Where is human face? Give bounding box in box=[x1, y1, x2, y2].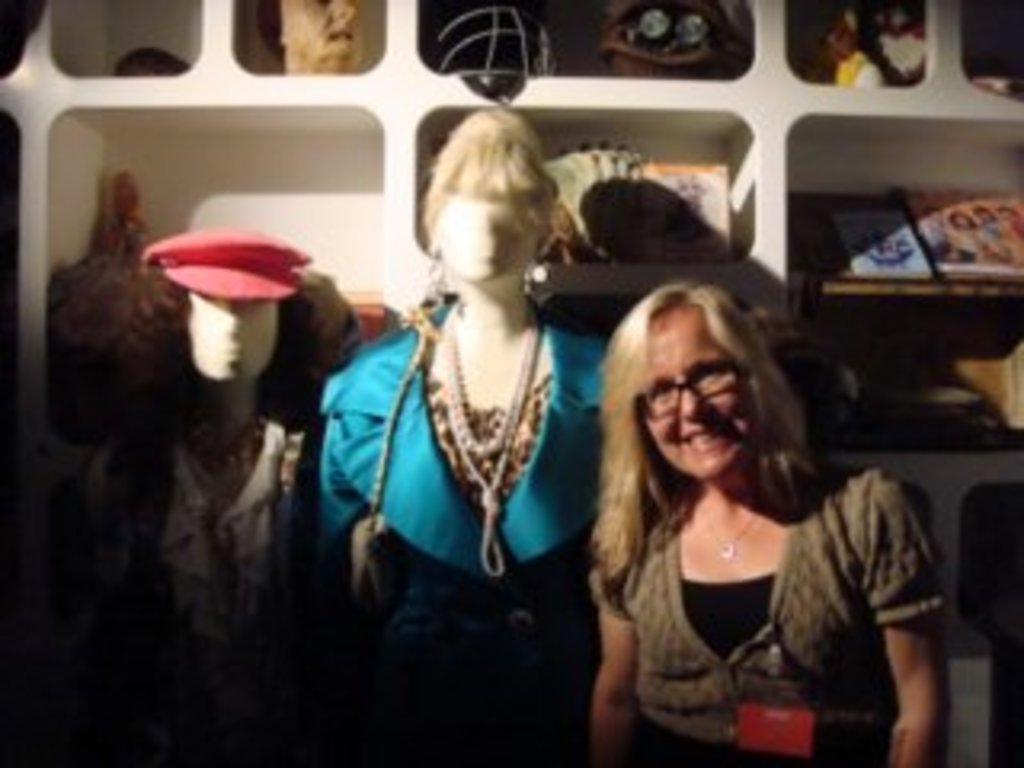
box=[182, 288, 278, 387].
